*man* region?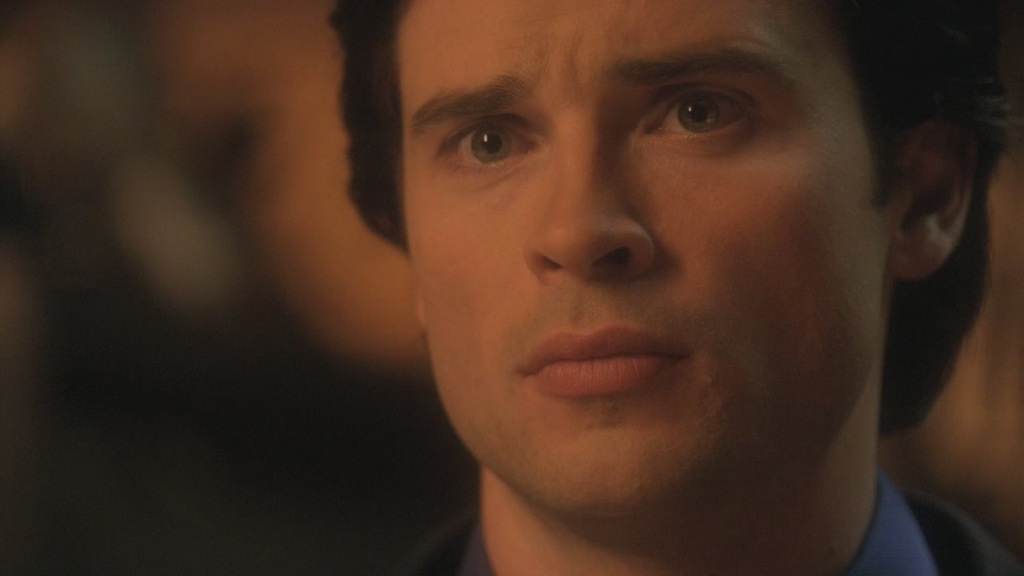
222 0 1002 573
